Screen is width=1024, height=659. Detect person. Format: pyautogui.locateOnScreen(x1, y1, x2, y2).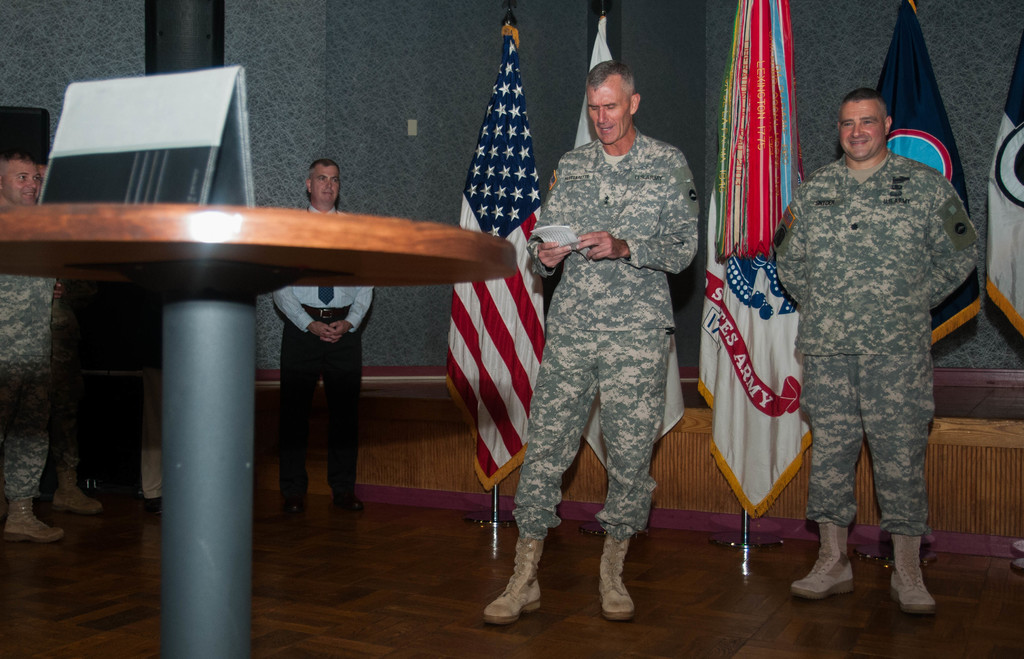
pyautogui.locateOnScreen(140, 296, 160, 517).
